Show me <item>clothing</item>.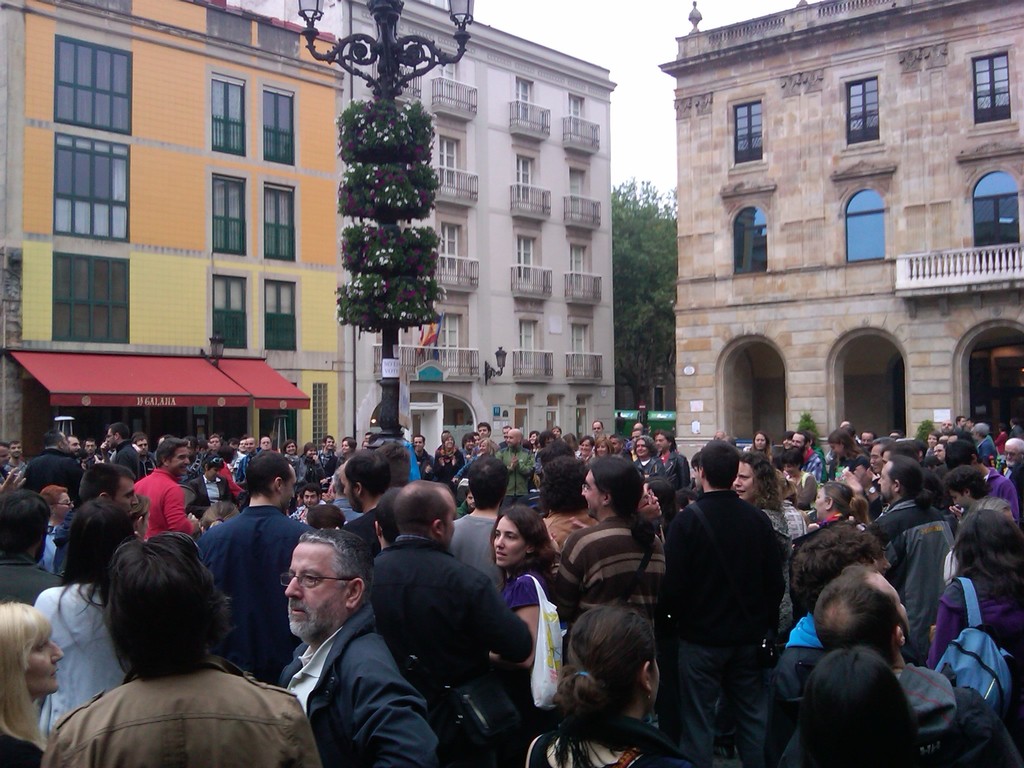
<item>clothing</item> is here: locate(496, 563, 575, 721).
